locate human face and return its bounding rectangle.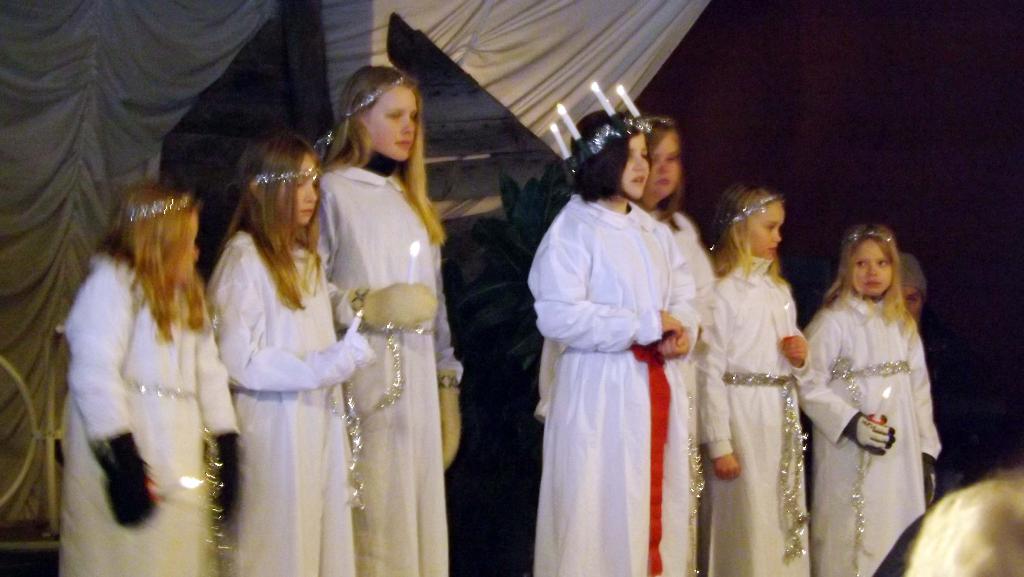
355:81:419:167.
